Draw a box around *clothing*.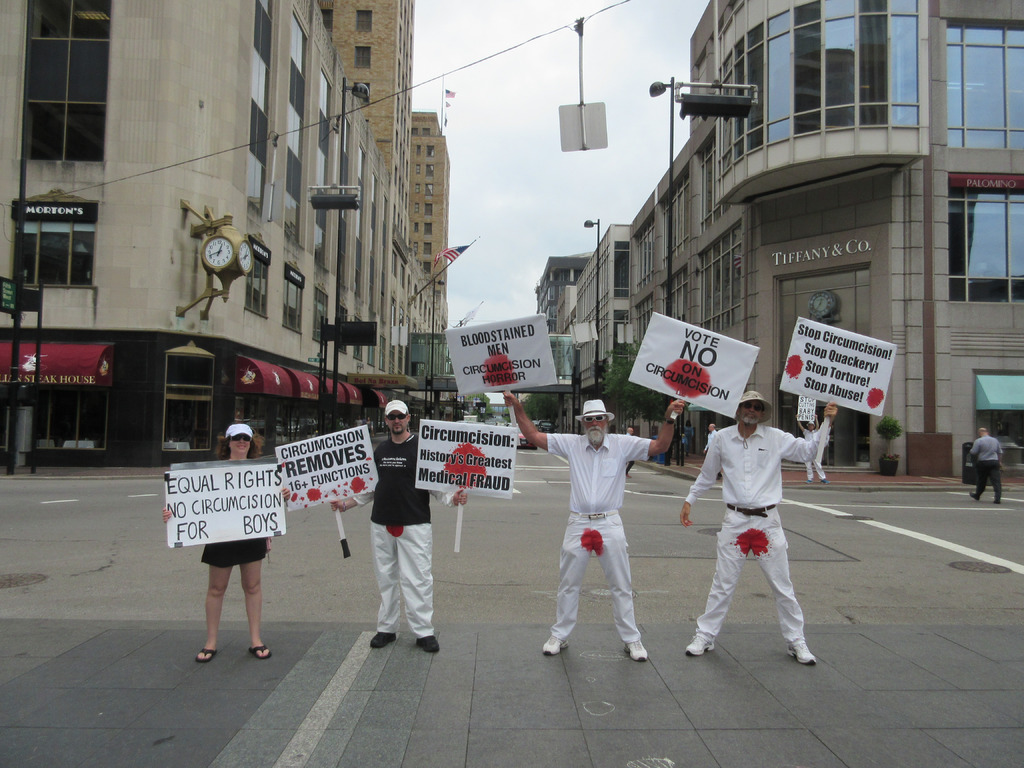
198 535 275 563.
